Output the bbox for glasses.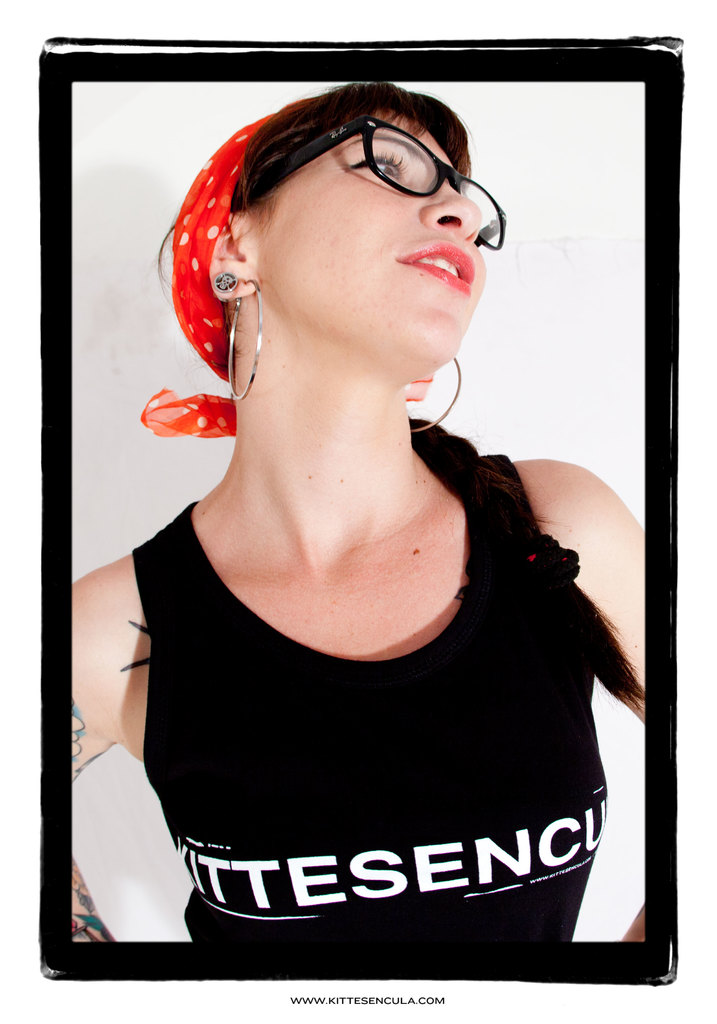
locate(238, 123, 501, 219).
